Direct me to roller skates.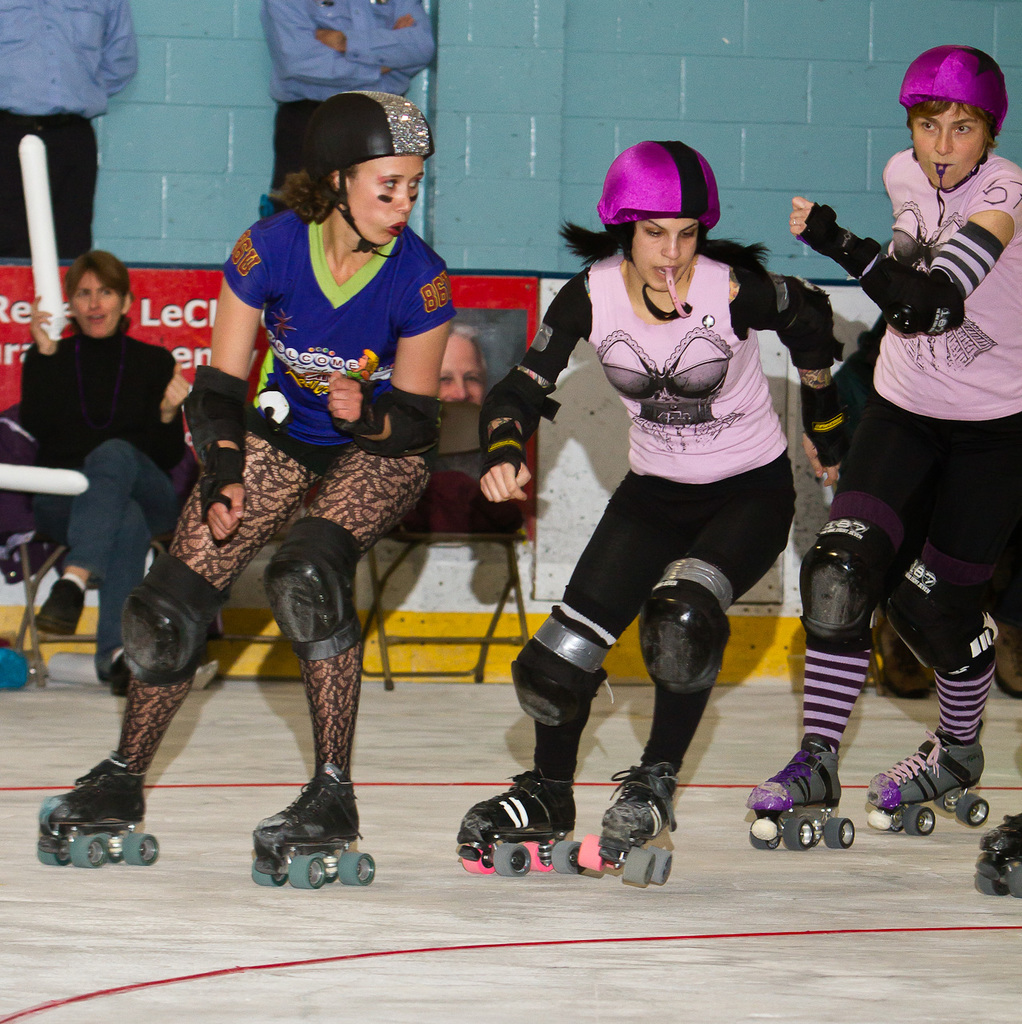
Direction: BBox(457, 765, 587, 876).
